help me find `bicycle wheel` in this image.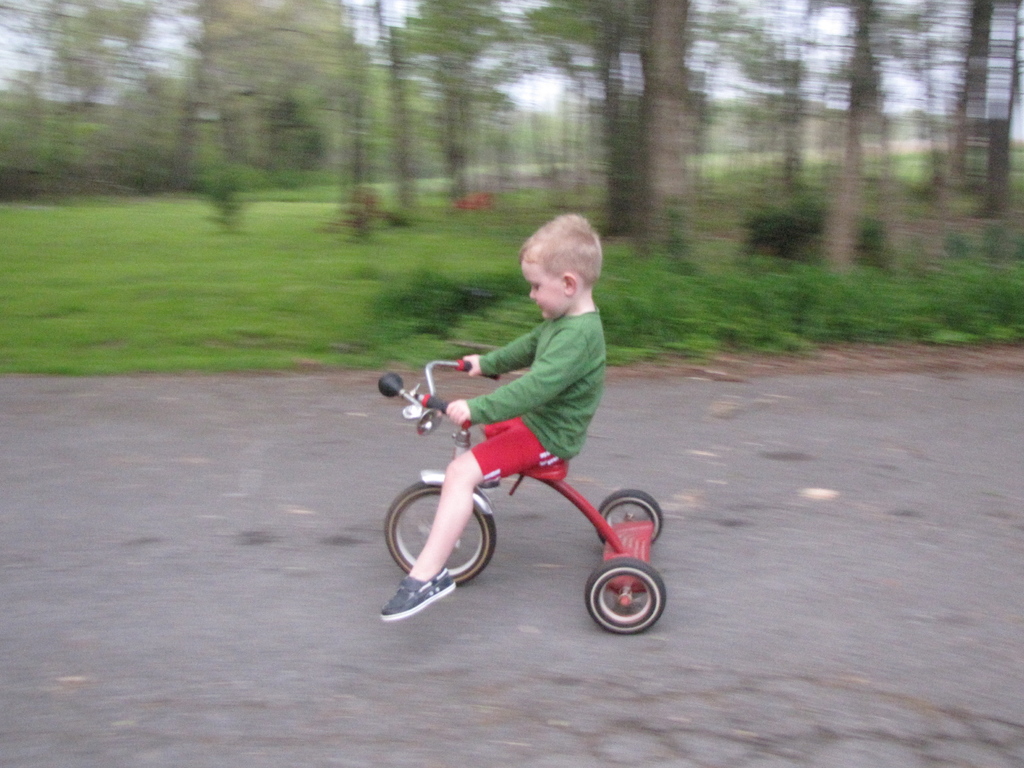
Found it: {"x1": 595, "y1": 486, "x2": 663, "y2": 548}.
